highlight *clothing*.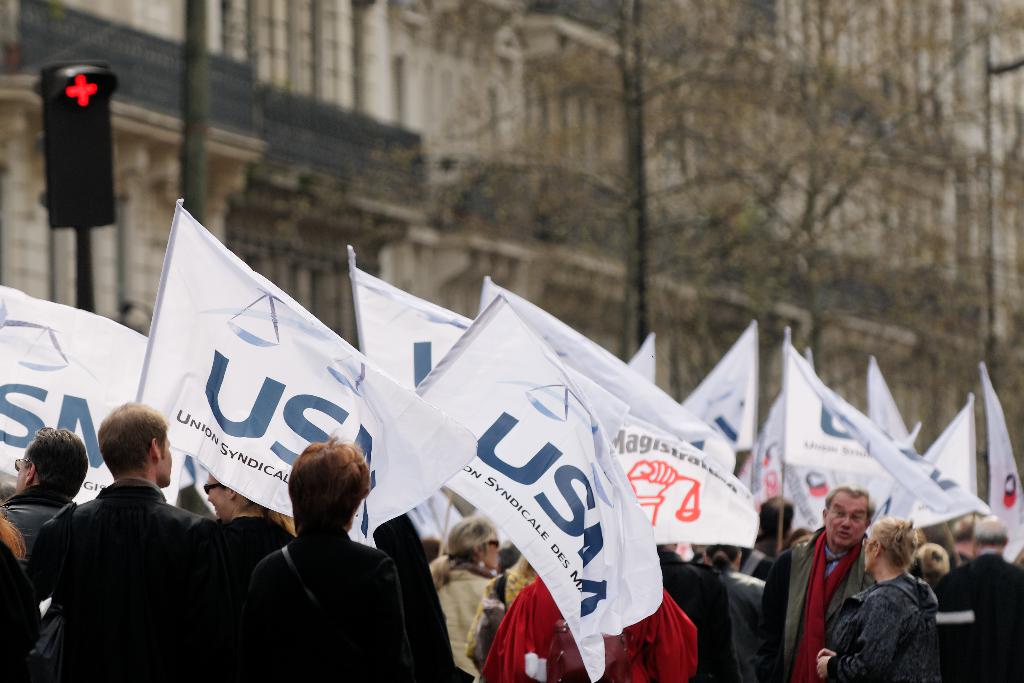
Highlighted region: Rect(485, 574, 696, 682).
